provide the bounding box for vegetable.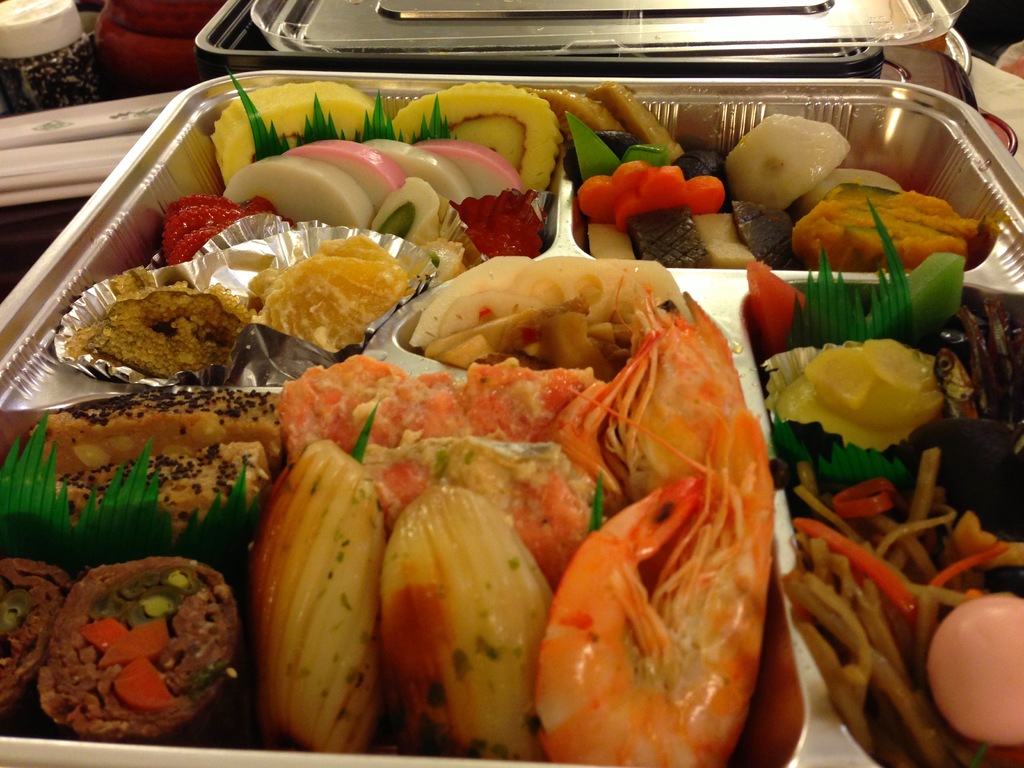
252, 402, 404, 740.
